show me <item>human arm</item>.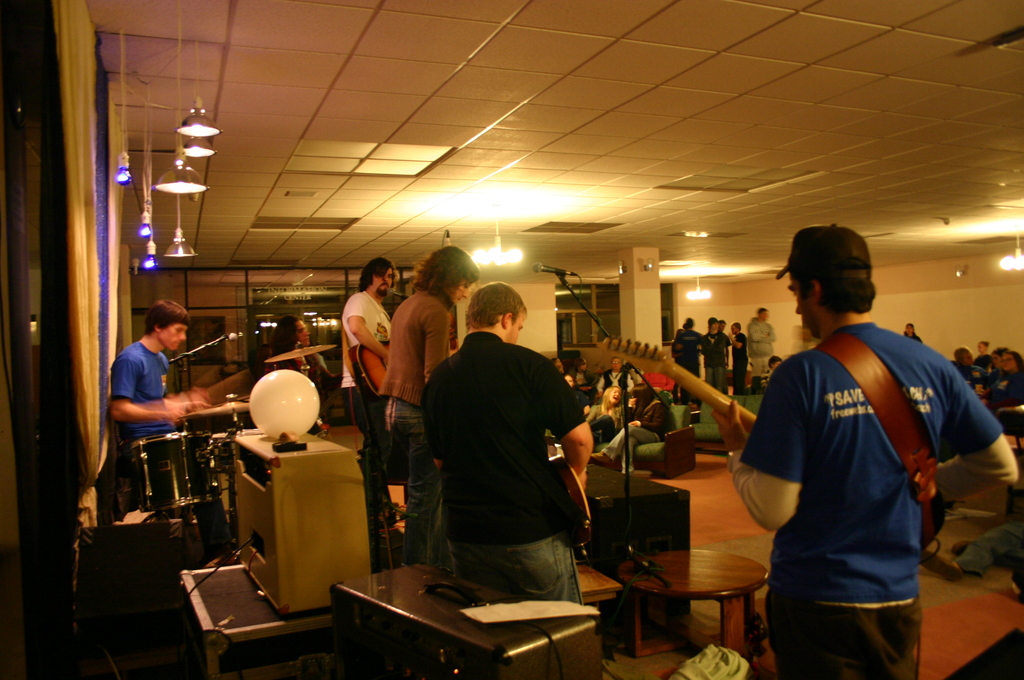
<item>human arm</item> is here: pyautogui.locateOnScreen(716, 366, 797, 530).
